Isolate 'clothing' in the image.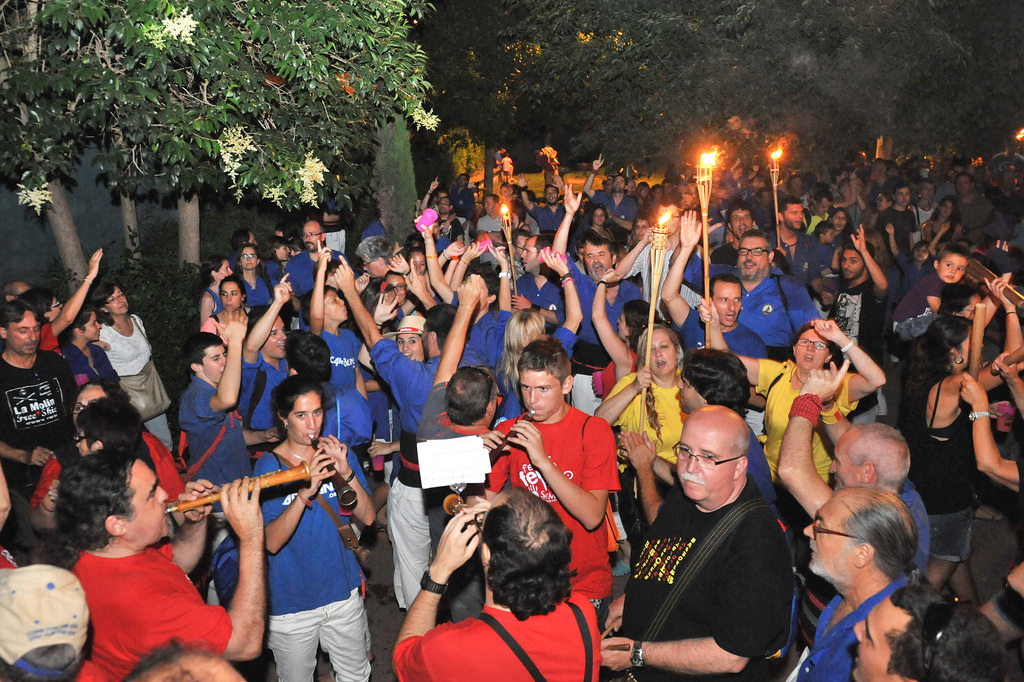
Isolated region: bbox(795, 567, 899, 681).
